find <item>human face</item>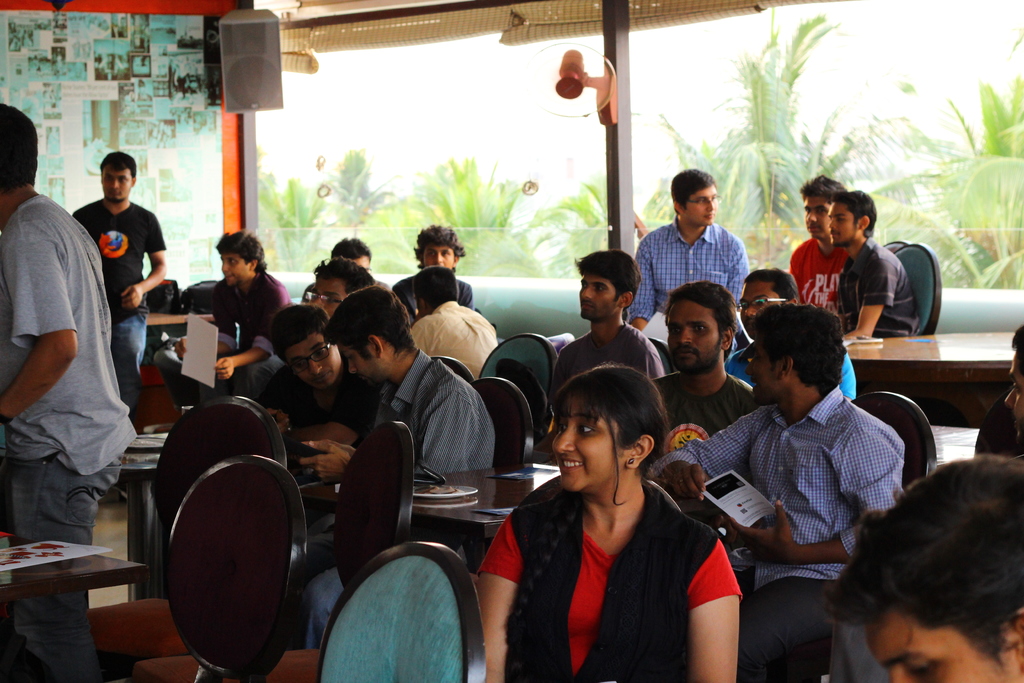
[577, 270, 618, 322]
